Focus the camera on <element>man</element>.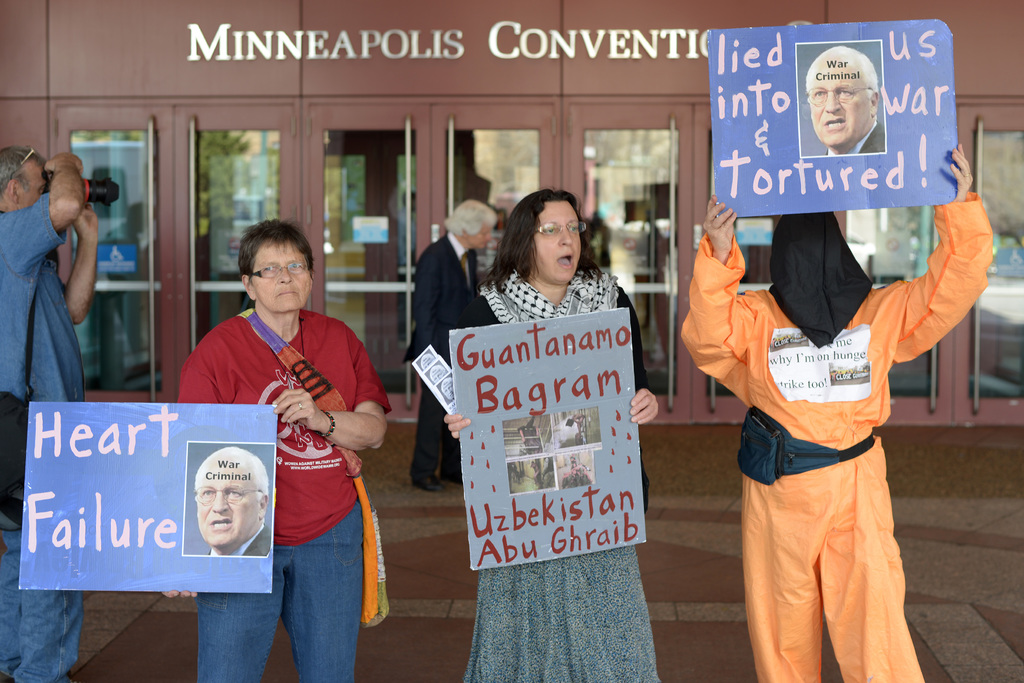
Focus region: 396/197/502/494.
